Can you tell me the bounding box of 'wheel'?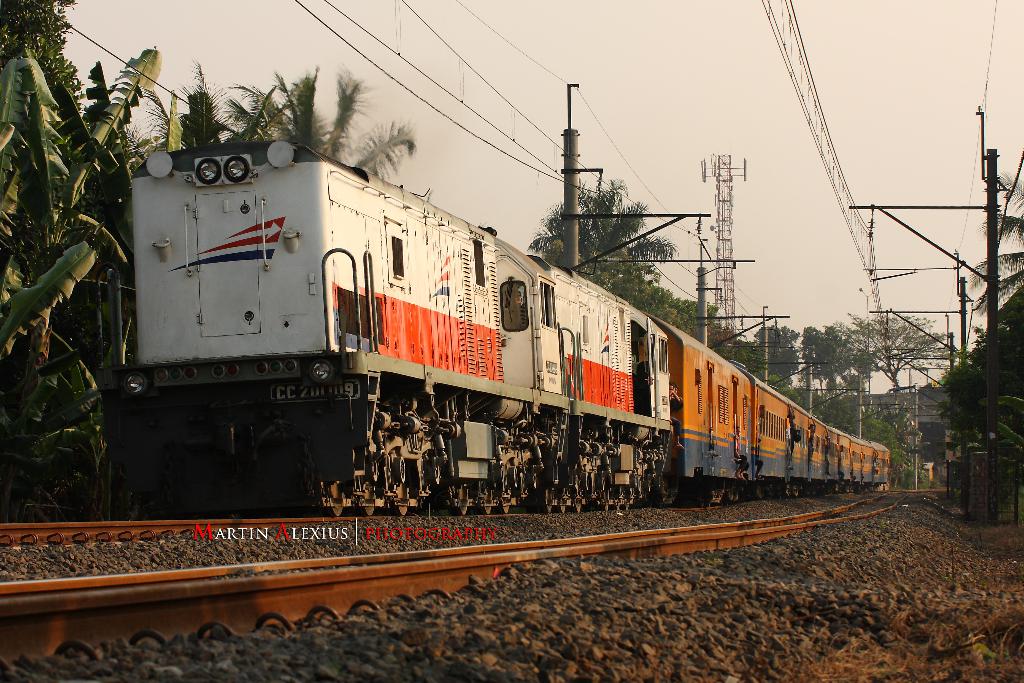
left=326, top=505, right=342, bottom=516.
